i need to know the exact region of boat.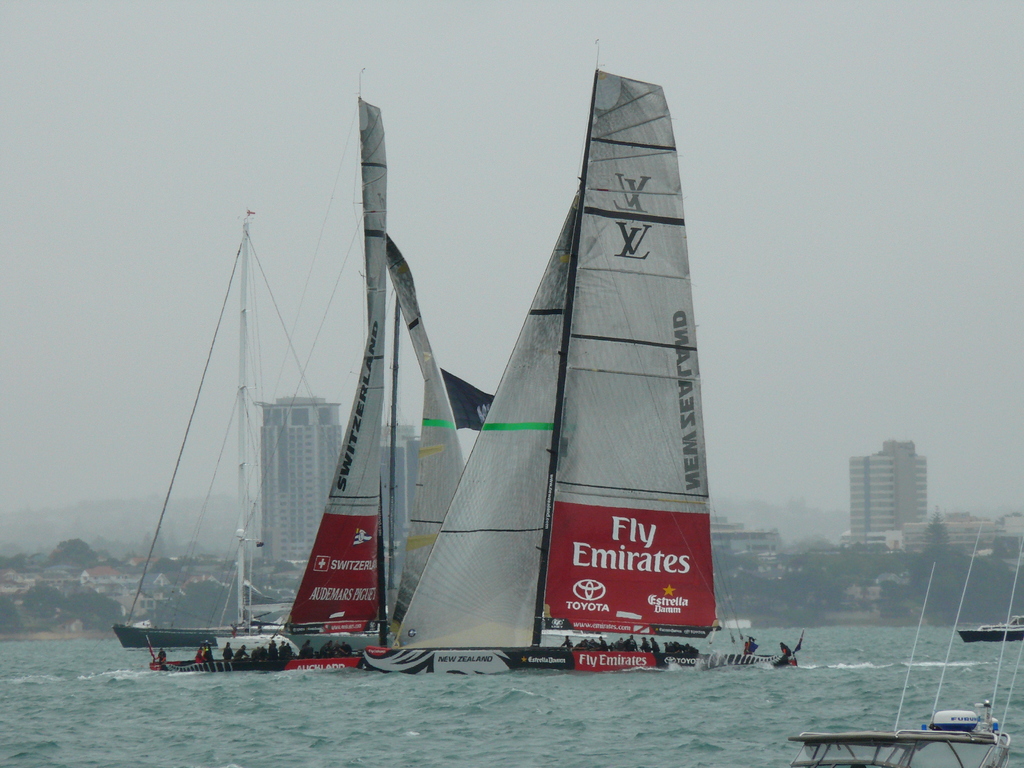
Region: (372,32,717,689).
